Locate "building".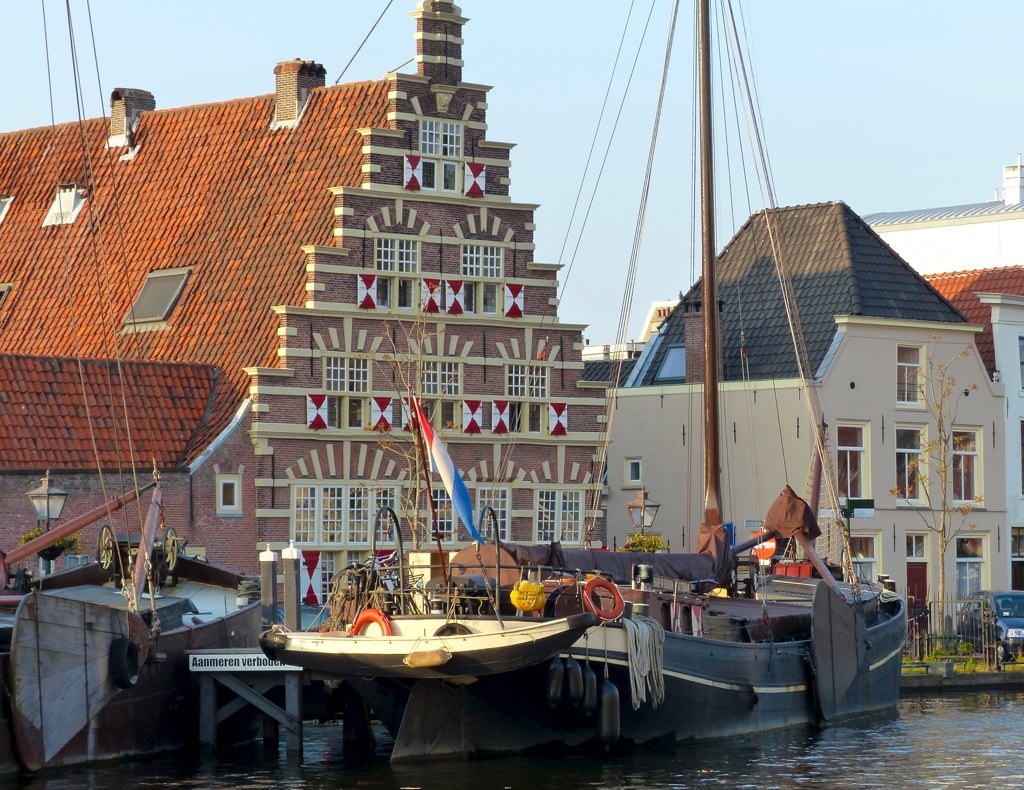
Bounding box: box(869, 157, 1023, 604).
